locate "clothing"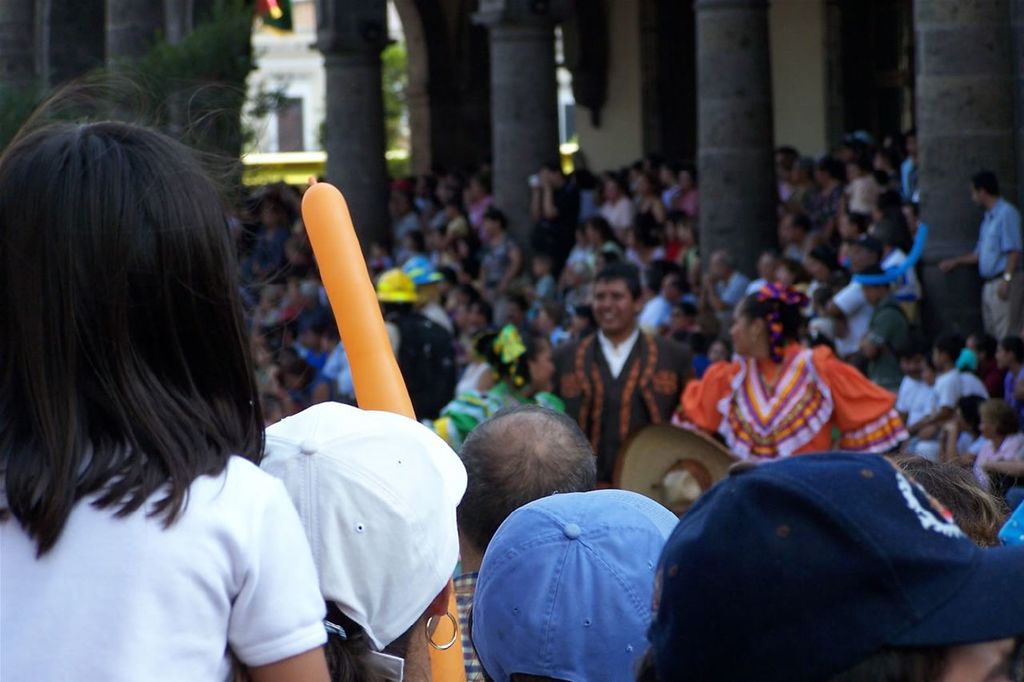
601, 198, 633, 230
